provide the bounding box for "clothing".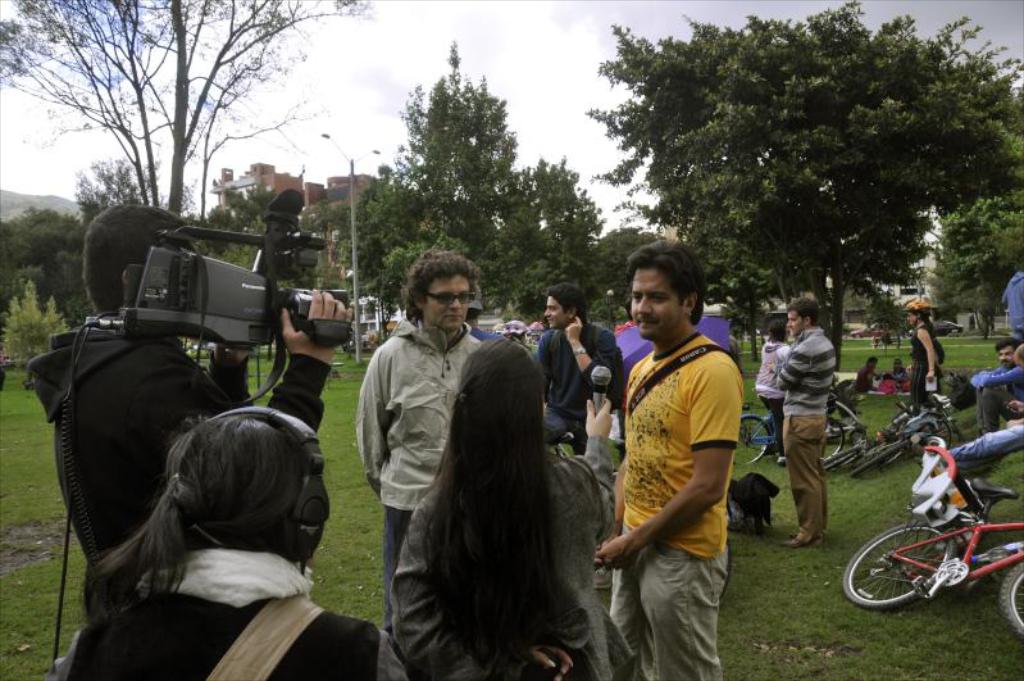
780:324:837:526.
